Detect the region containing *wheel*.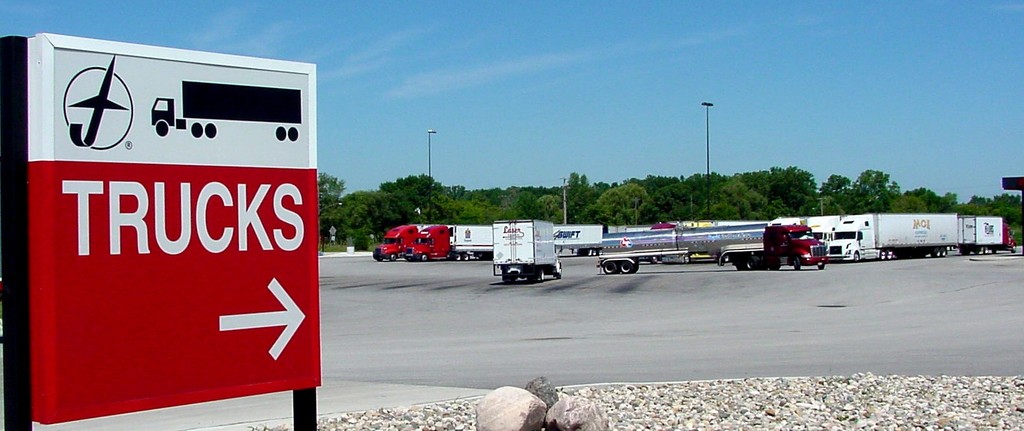
Rect(190, 122, 202, 137).
